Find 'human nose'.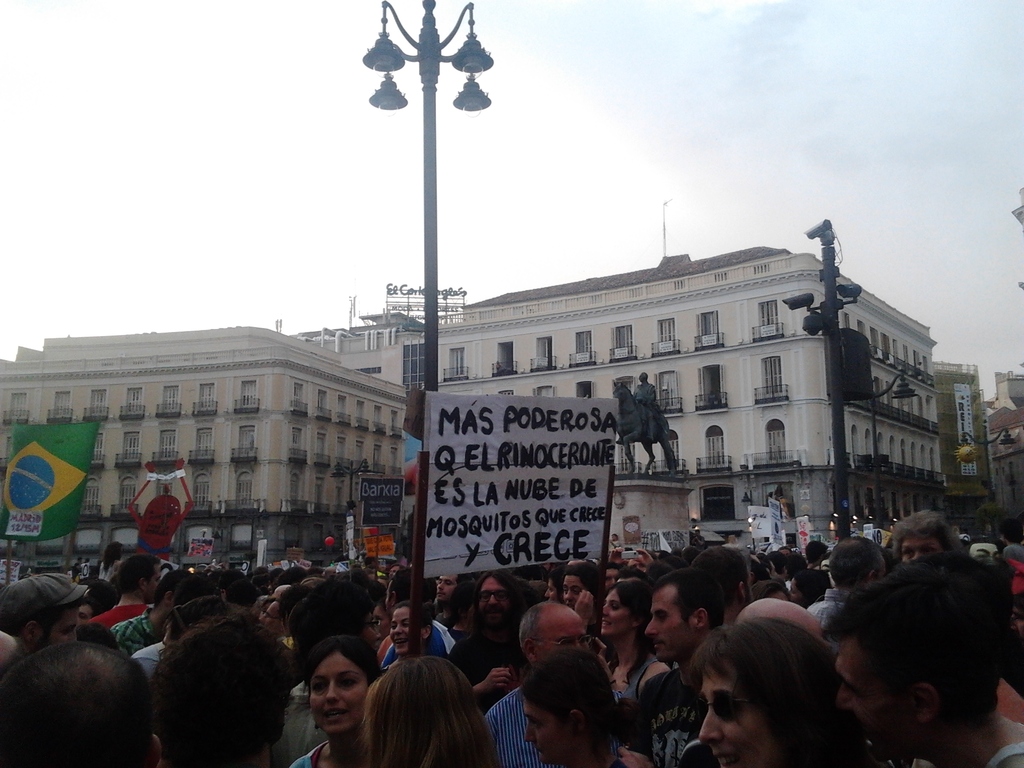
<bbox>699, 710, 724, 744</bbox>.
